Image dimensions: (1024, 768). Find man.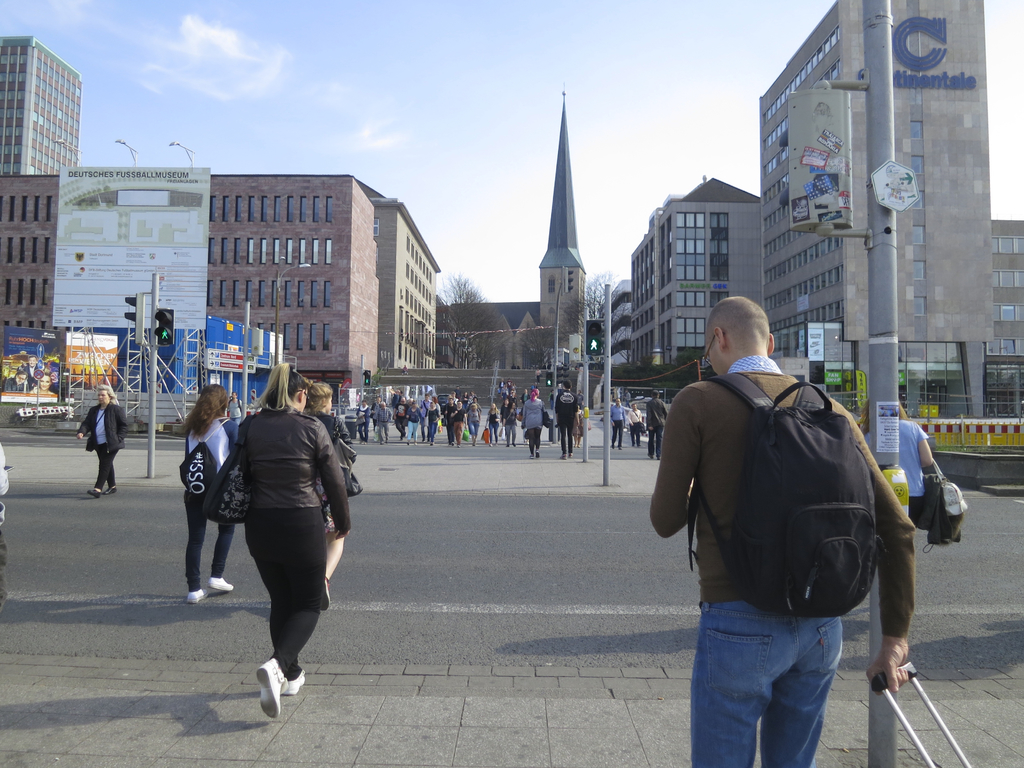
{"x1": 552, "y1": 378, "x2": 583, "y2": 461}.
